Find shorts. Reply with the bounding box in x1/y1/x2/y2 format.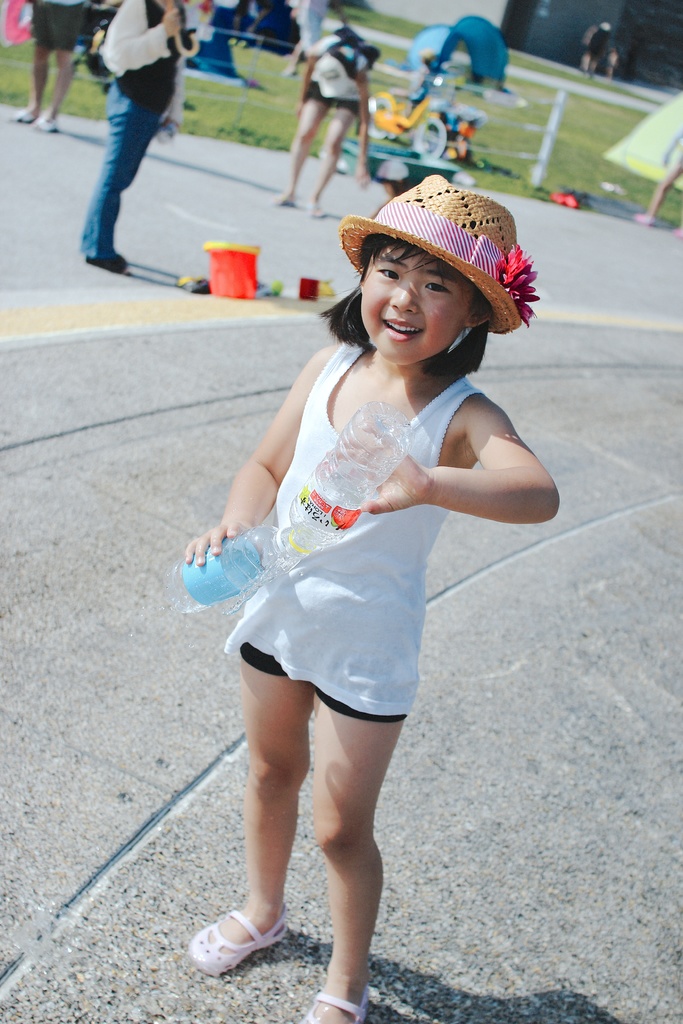
35/6/78/53.
